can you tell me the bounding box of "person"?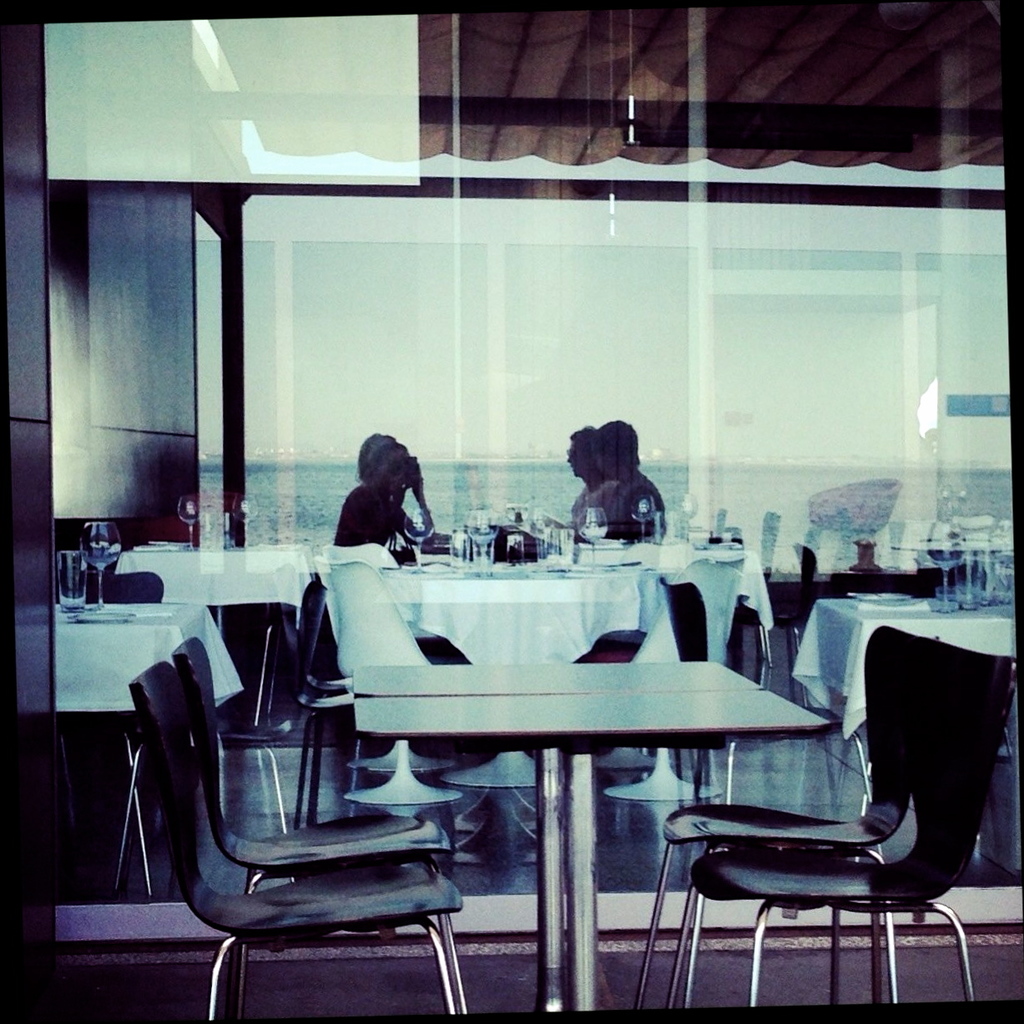
[left=567, top=422, right=613, bottom=522].
